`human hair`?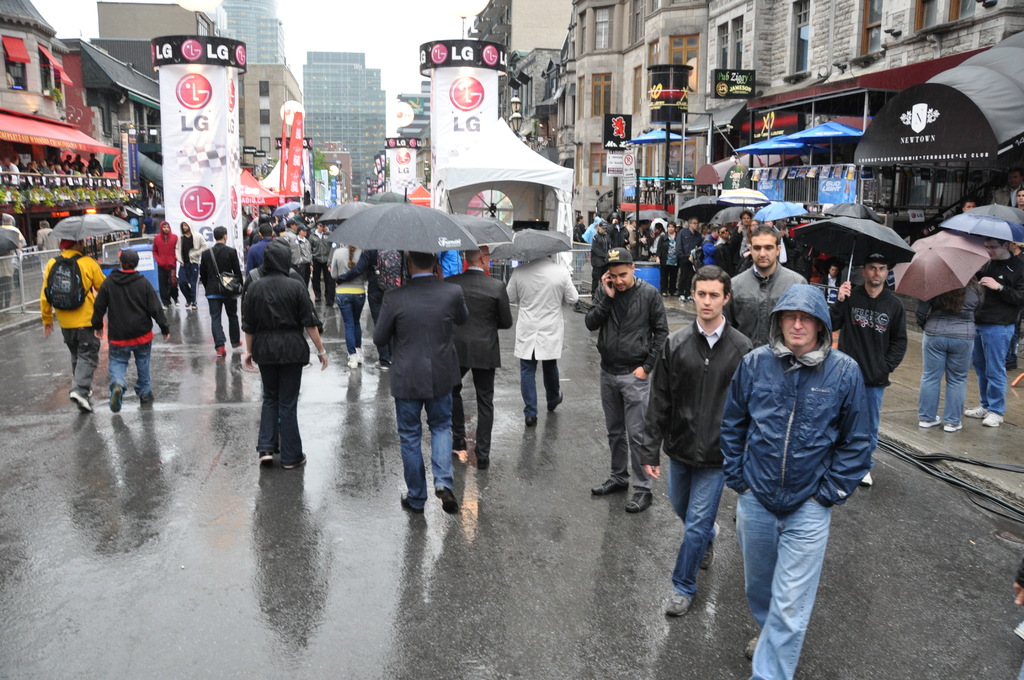
<bbox>749, 227, 780, 239</bbox>
